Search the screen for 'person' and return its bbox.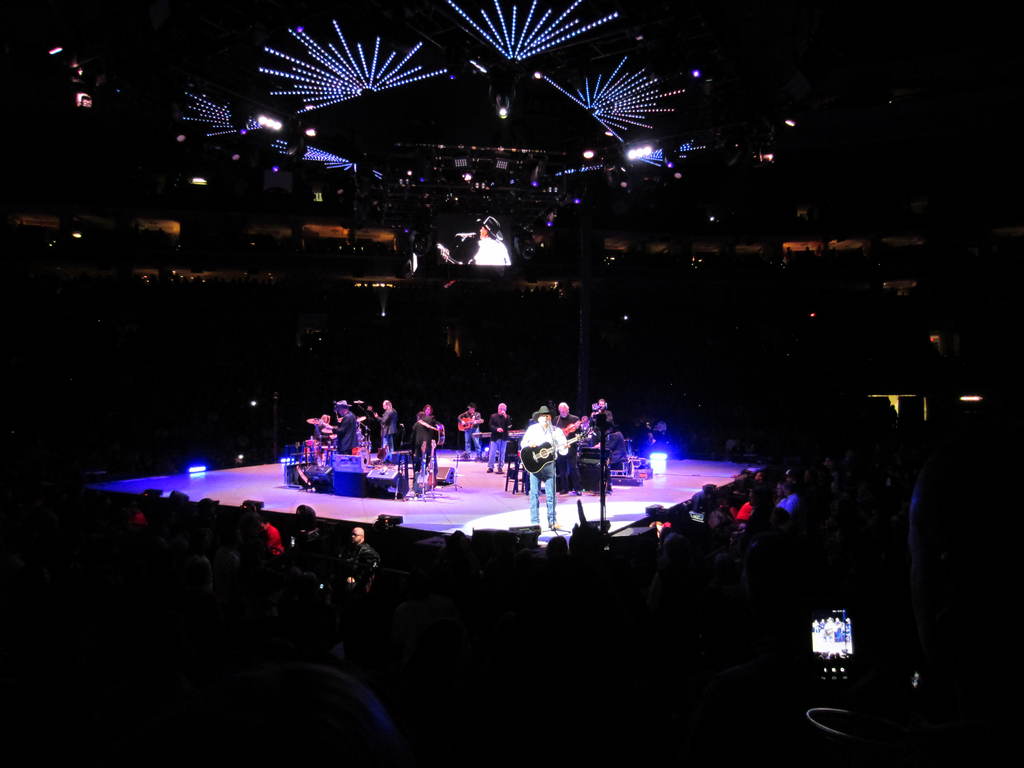
Found: {"x1": 343, "y1": 525, "x2": 378, "y2": 588}.
